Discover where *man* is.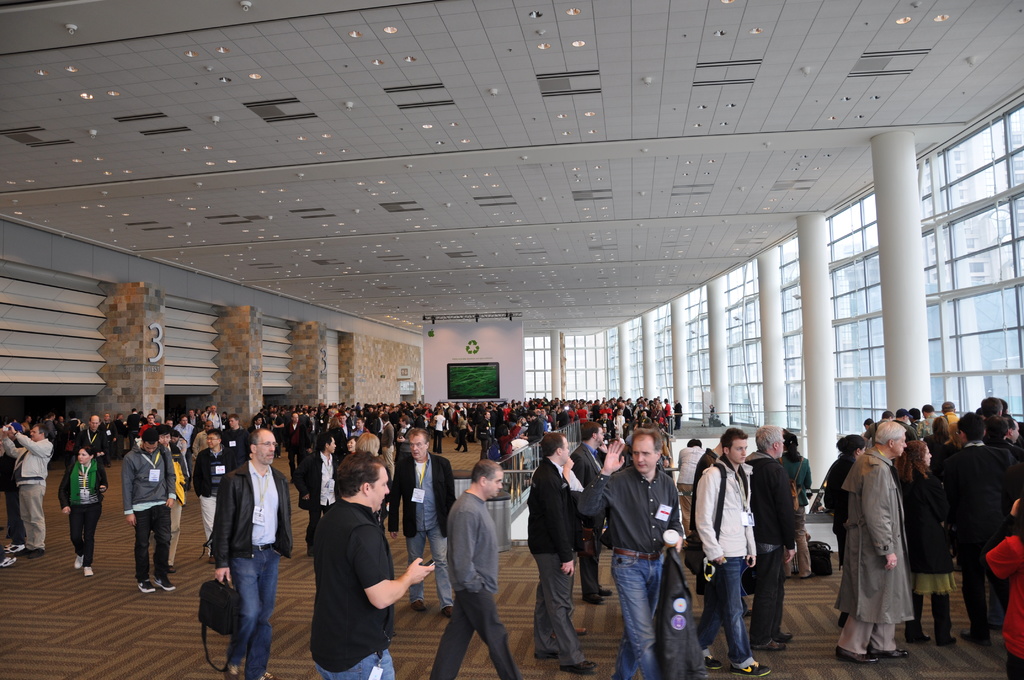
Discovered at {"x1": 573, "y1": 423, "x2": 688, "y2": 679}.
